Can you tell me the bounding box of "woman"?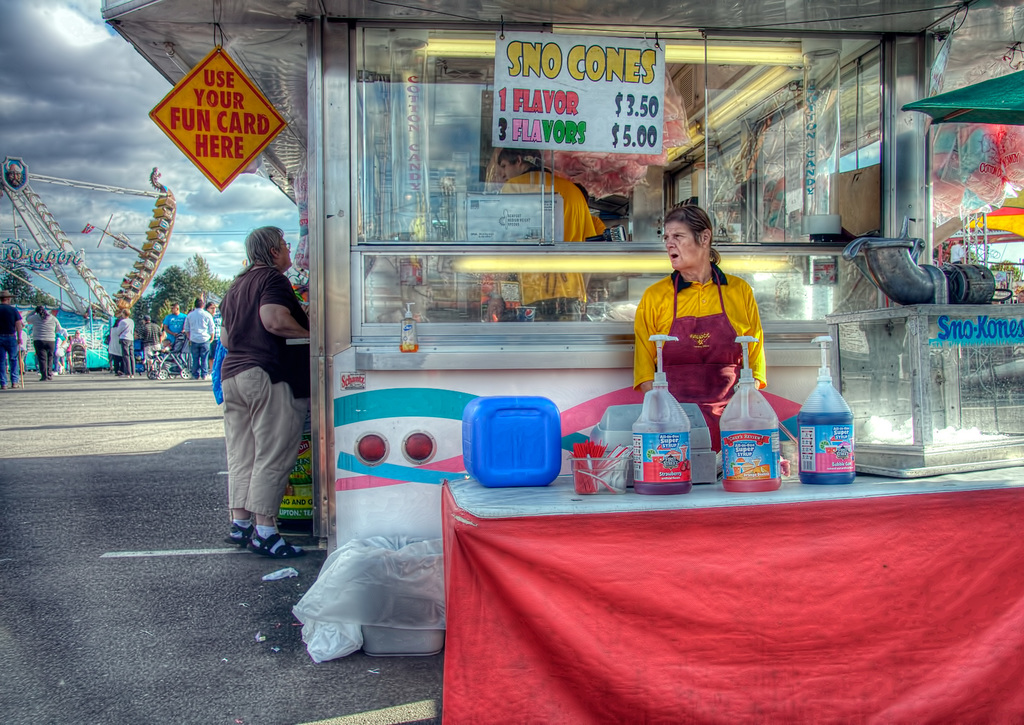
(left=108, top=321, right=121, bottom=378).
